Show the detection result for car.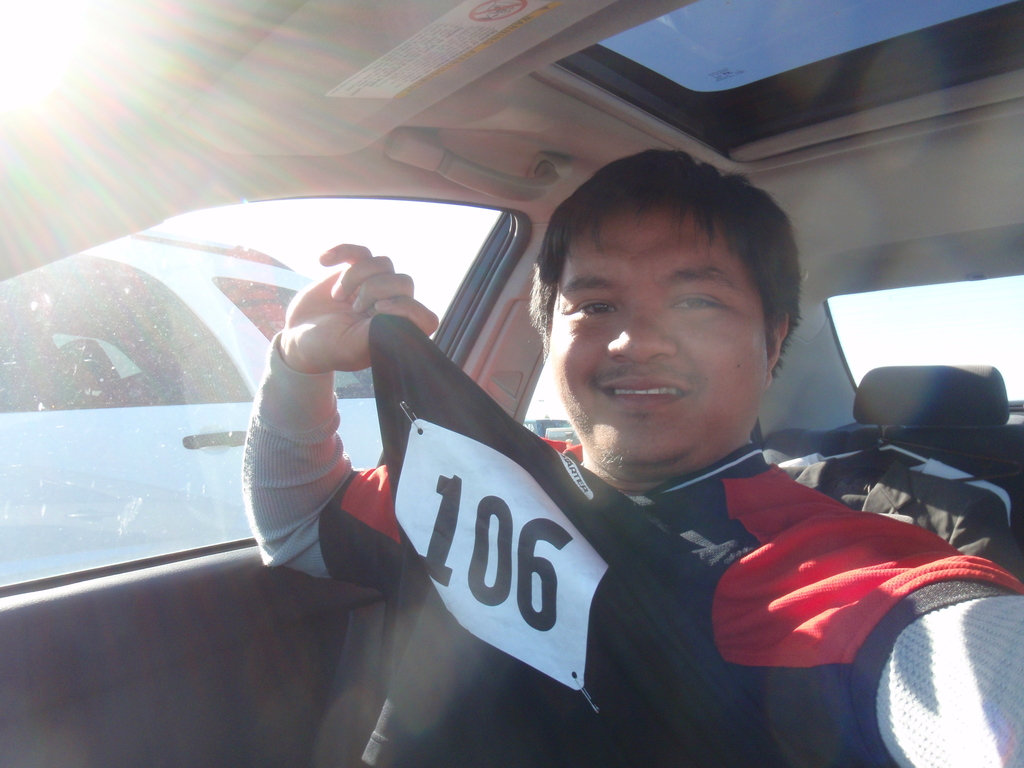
547 428 578 440.
